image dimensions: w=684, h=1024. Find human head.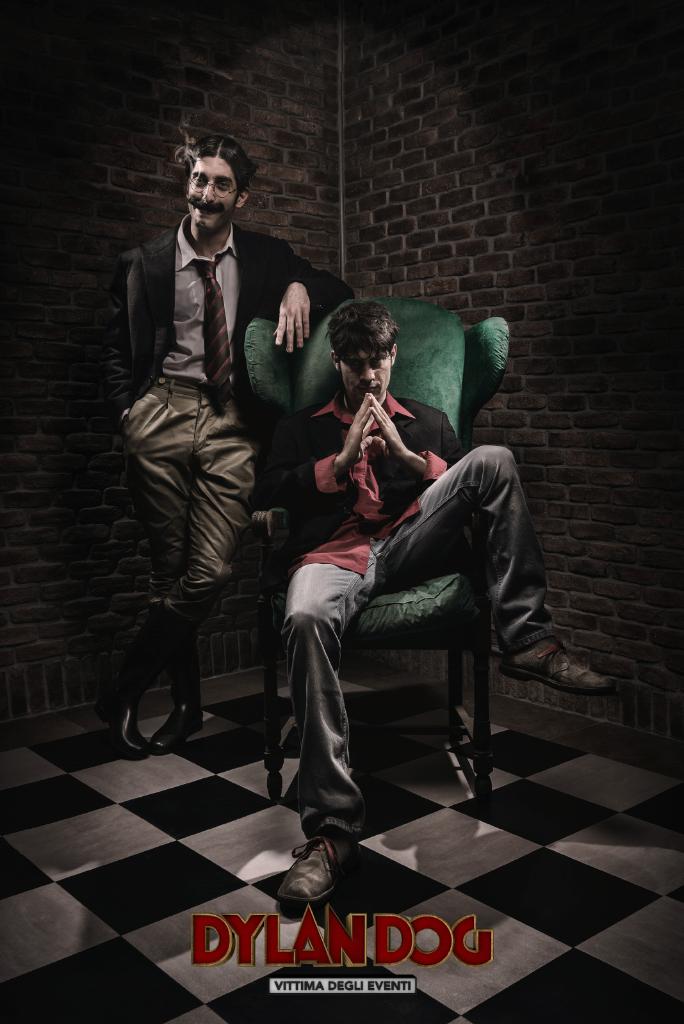
x1=326 y1=297 x2=401 y2=409.
